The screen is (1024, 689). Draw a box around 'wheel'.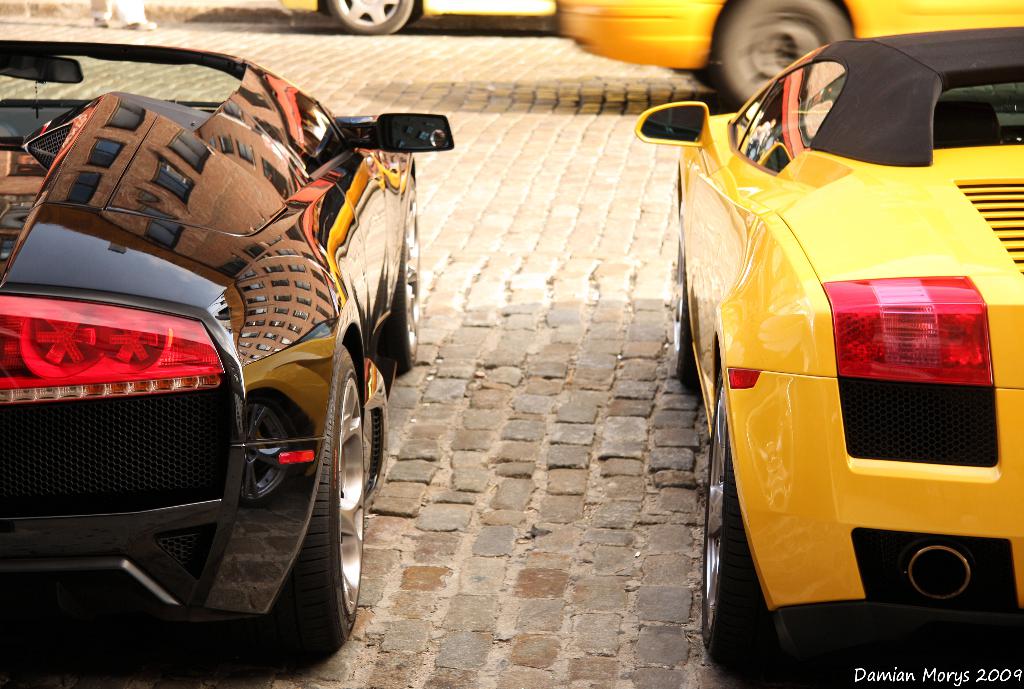
329,0,409,33.
